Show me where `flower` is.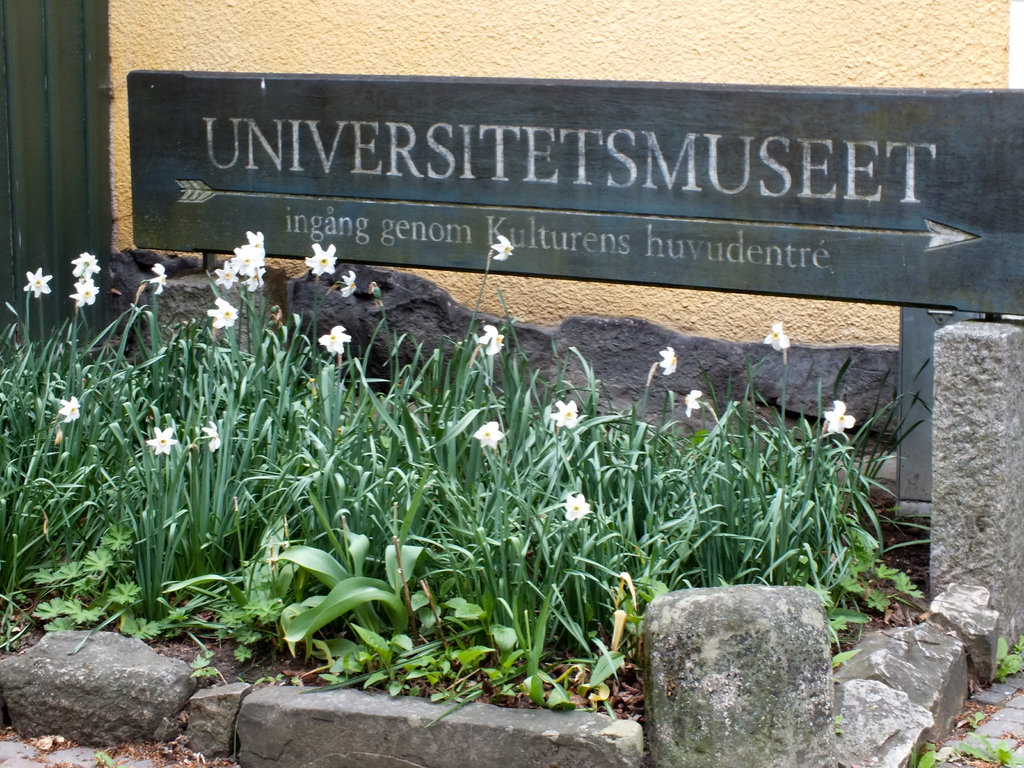
`flower` is at [left=150, top=262, right=168, bottom=296].
